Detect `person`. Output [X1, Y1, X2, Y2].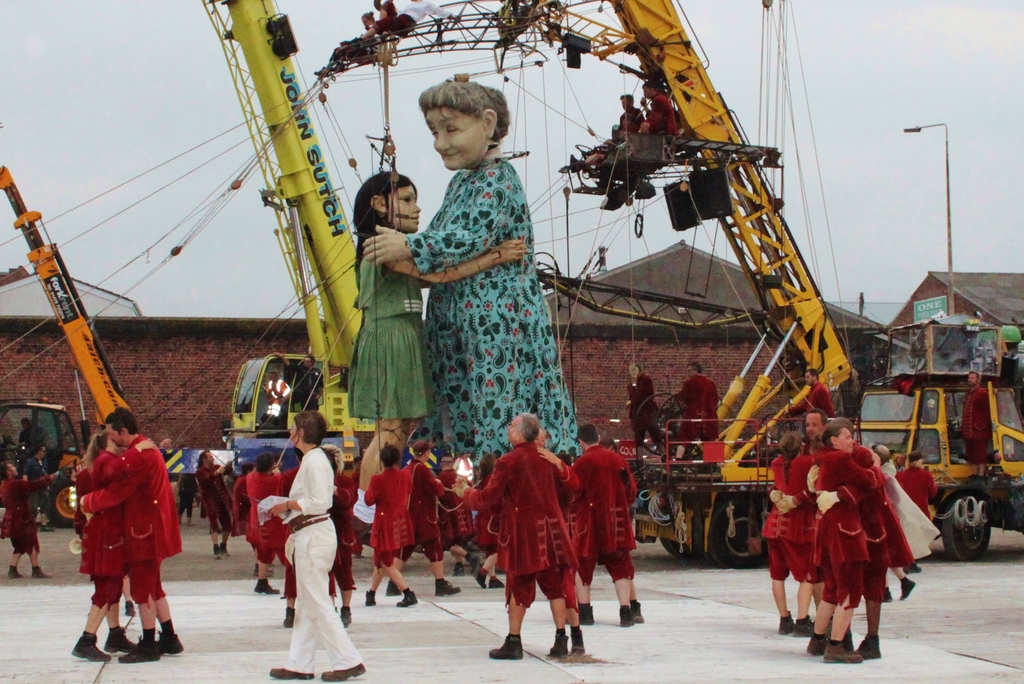
[345, 166, 528, 466].
